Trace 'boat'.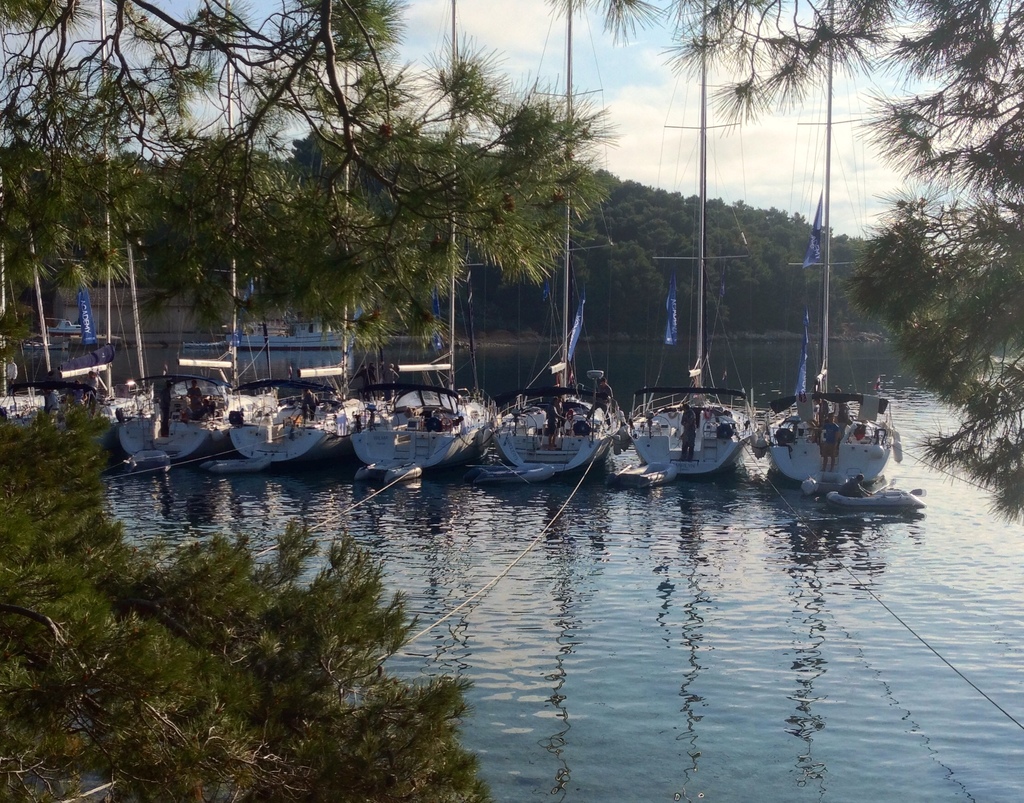
Traced to <box>232,30,355,472</box>.
